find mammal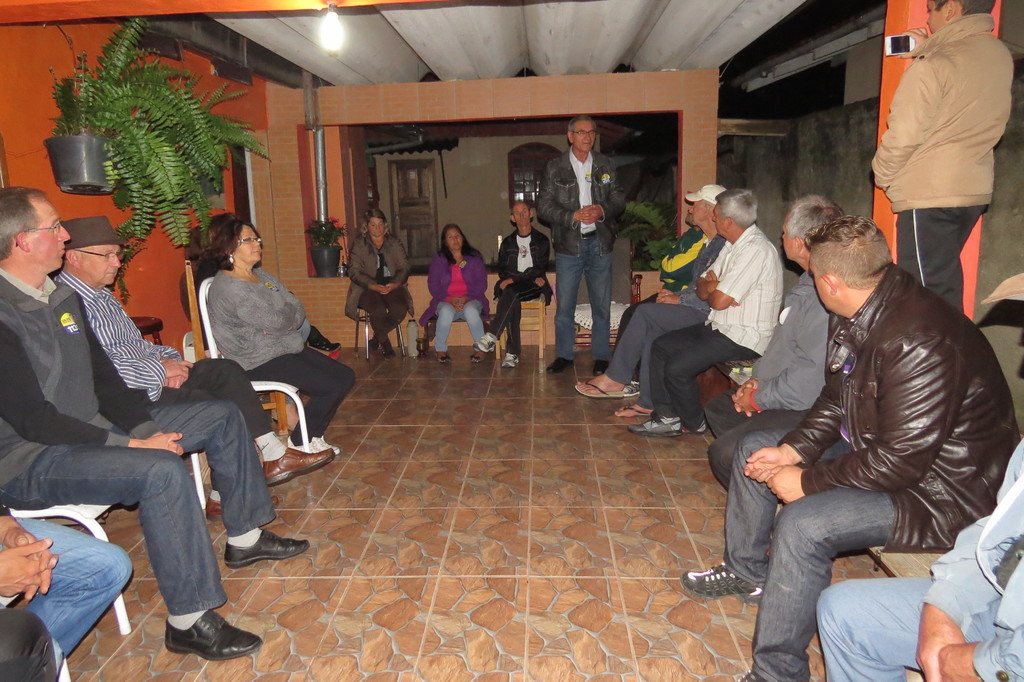
49,217,335,528
